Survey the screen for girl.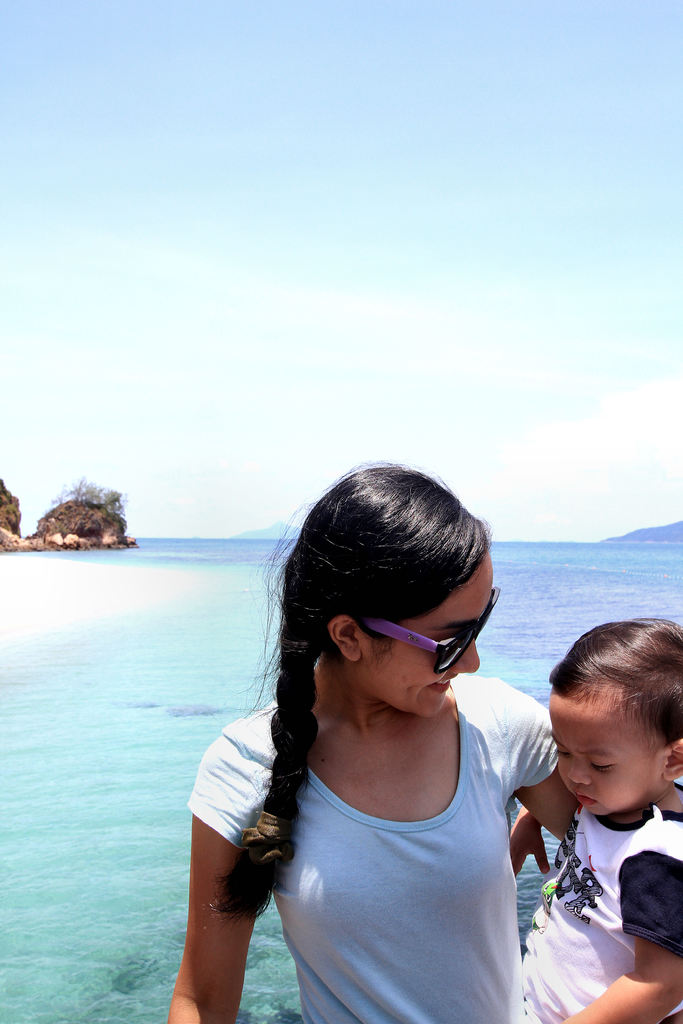
Survey found: locate(161, 448, 587, 1023).
